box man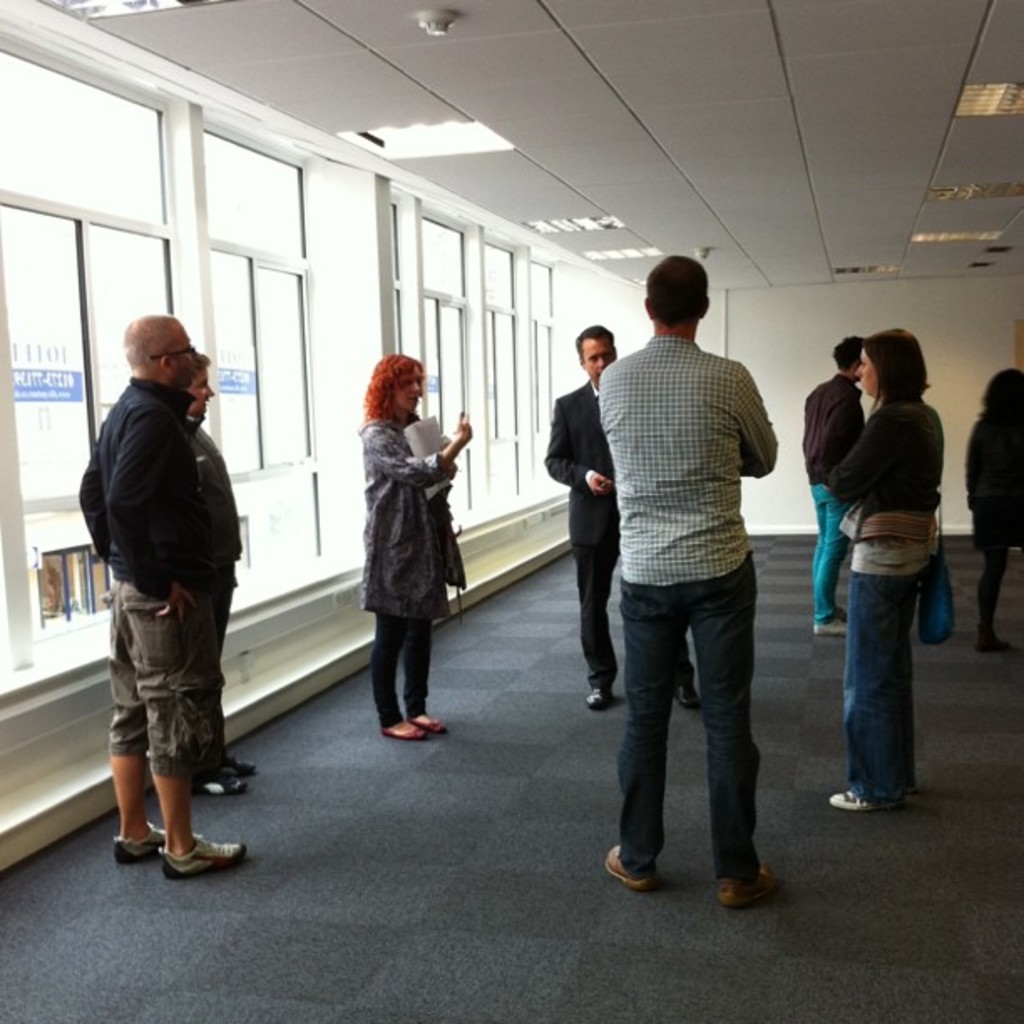
left=542, top=326, right=706, bottom=713
